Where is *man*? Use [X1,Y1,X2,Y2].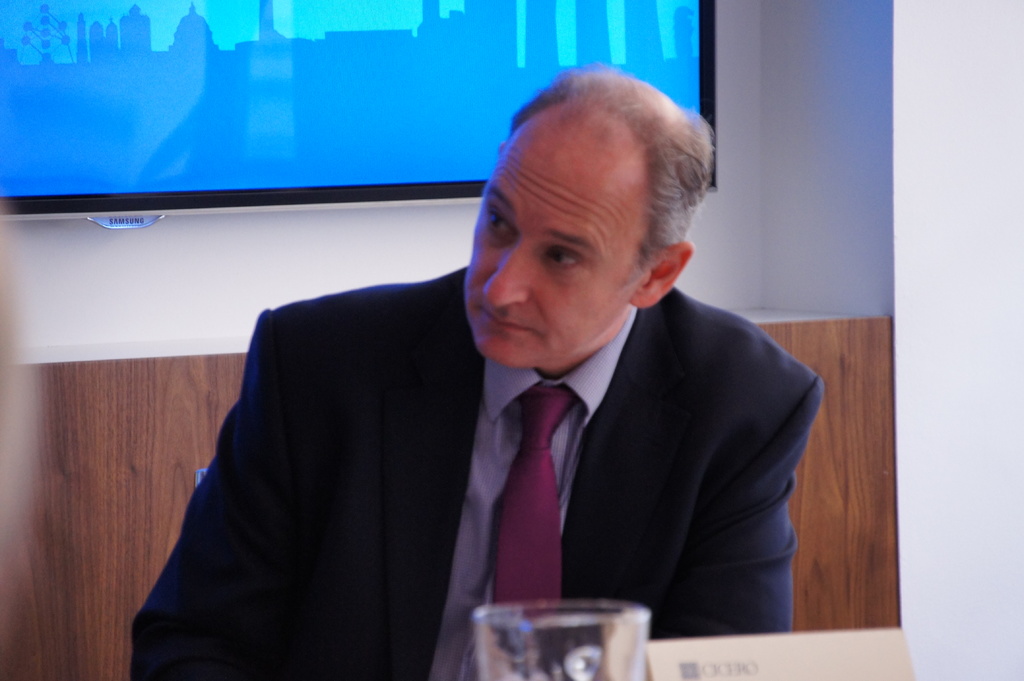
[162,108,854,664].
